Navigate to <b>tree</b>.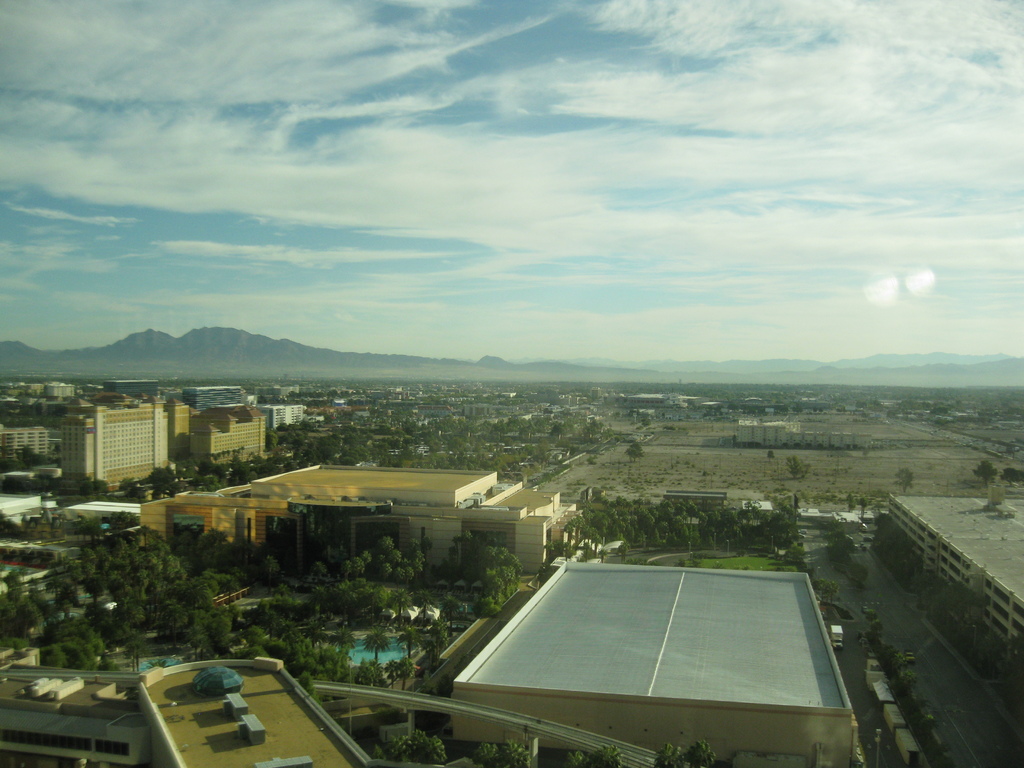
Navigation target: Rect(789, 447, 813, 474).
